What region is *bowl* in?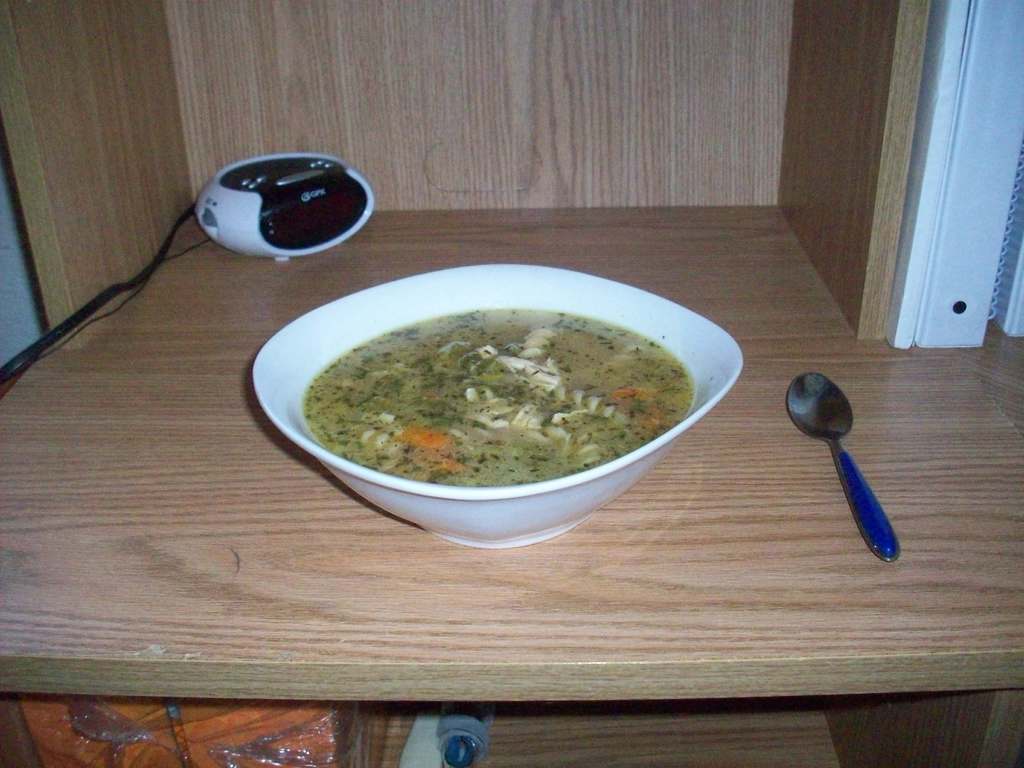
(left=279, top=259, right=753, bottom=550).
